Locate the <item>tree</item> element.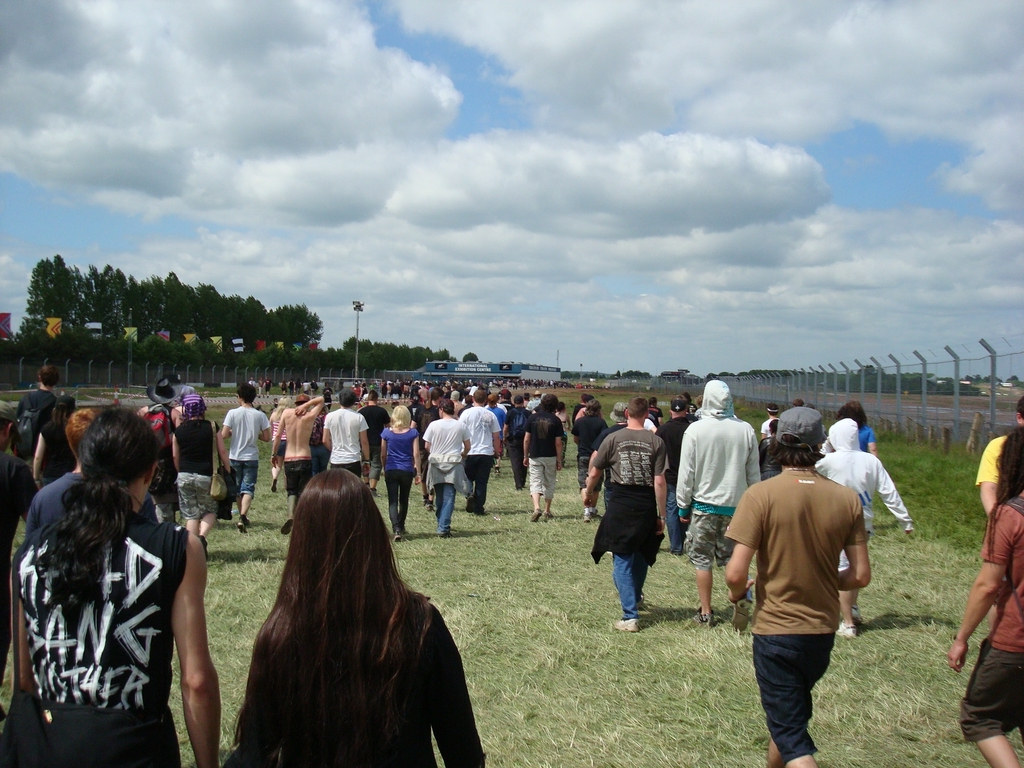
Element bbox: 460,351,477,359.
